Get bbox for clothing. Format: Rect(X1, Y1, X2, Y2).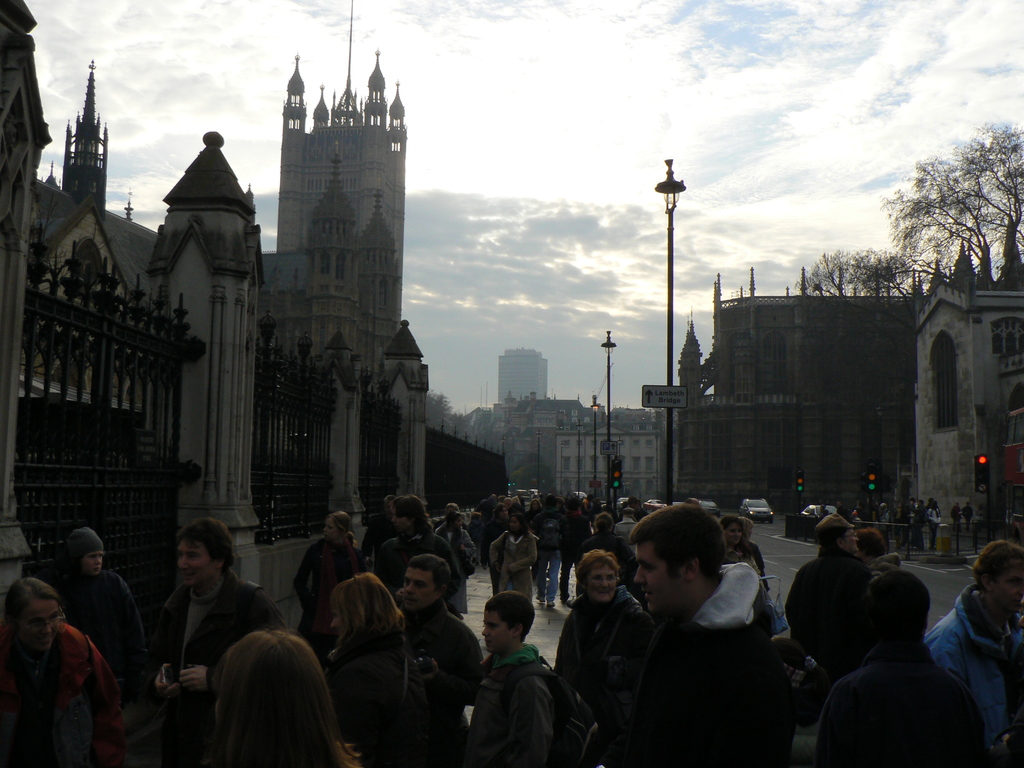
Rect(531, 506, 533, 514).
